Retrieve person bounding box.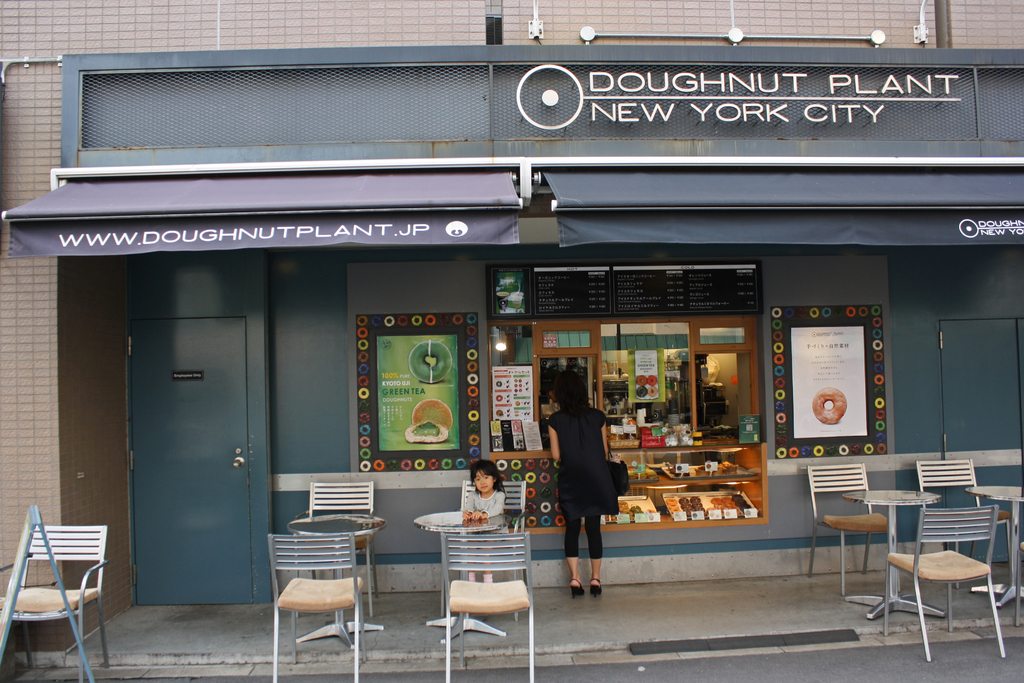
Bounding box: <bbox>460, 461, 502, 582</bbox>.
